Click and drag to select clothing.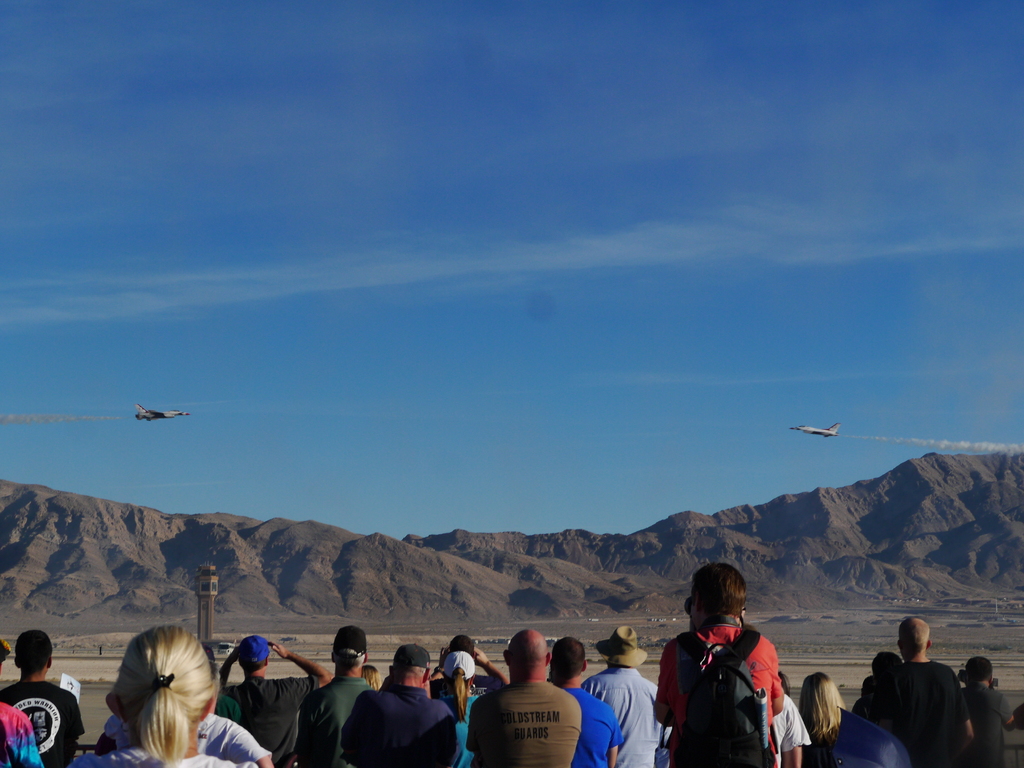
Selection: (652, 616, 786, 767).
